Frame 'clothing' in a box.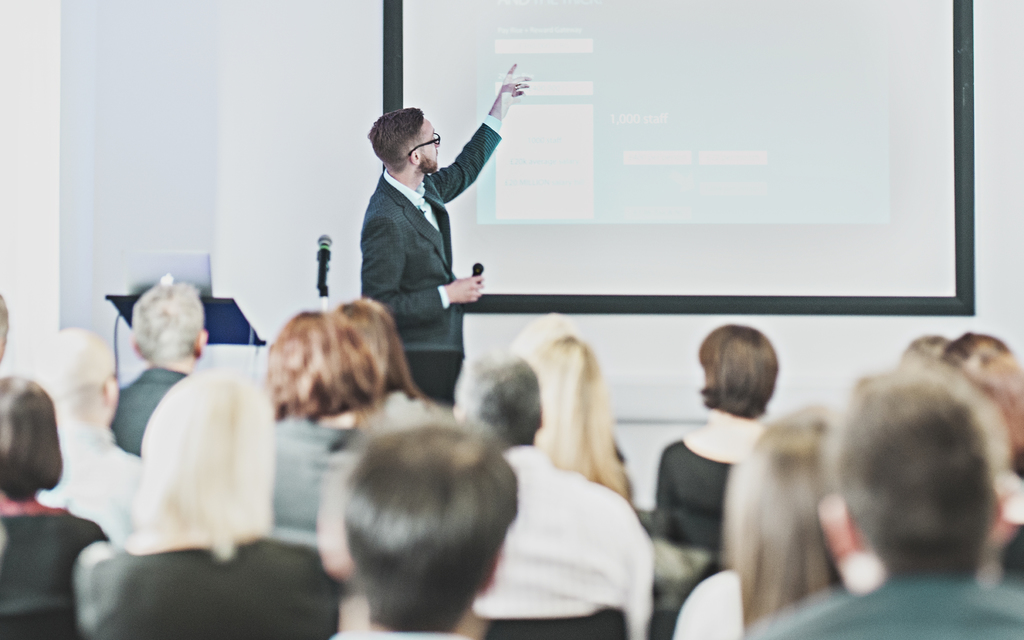
38/418/143/546.
